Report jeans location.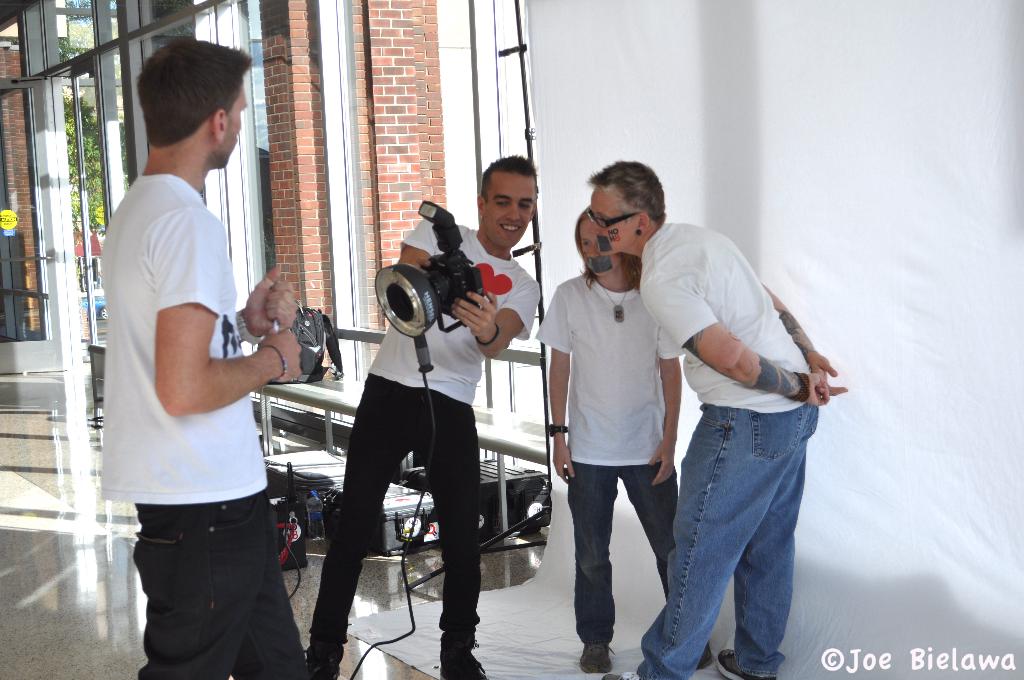
Report: bbox=[563, 458, 719, 664].
